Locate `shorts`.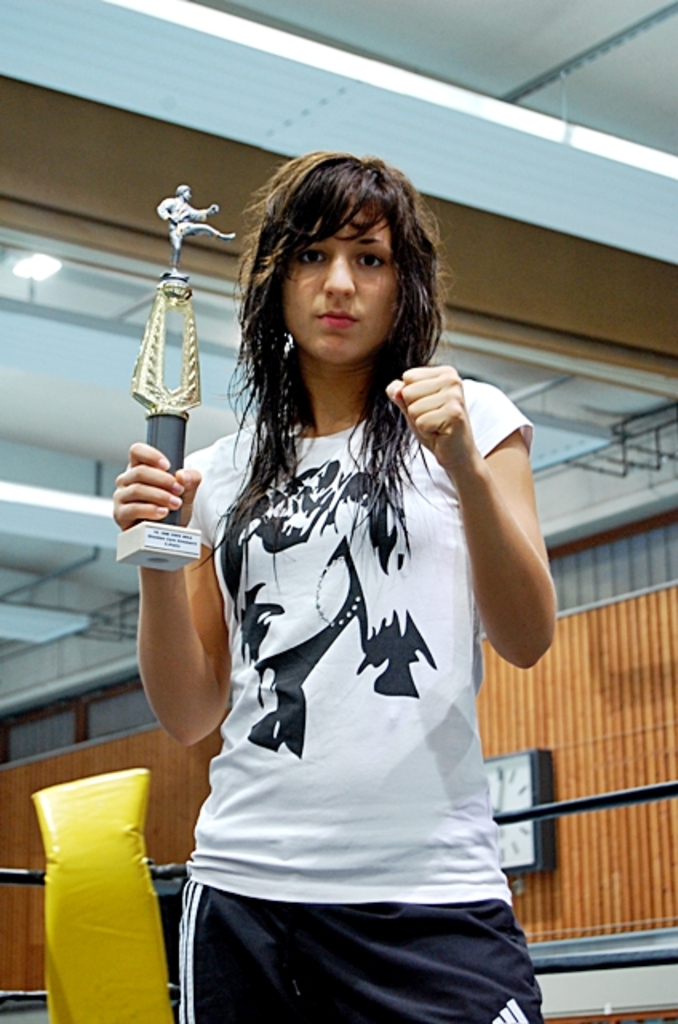
Bounding box: 160 886 537 1008.
